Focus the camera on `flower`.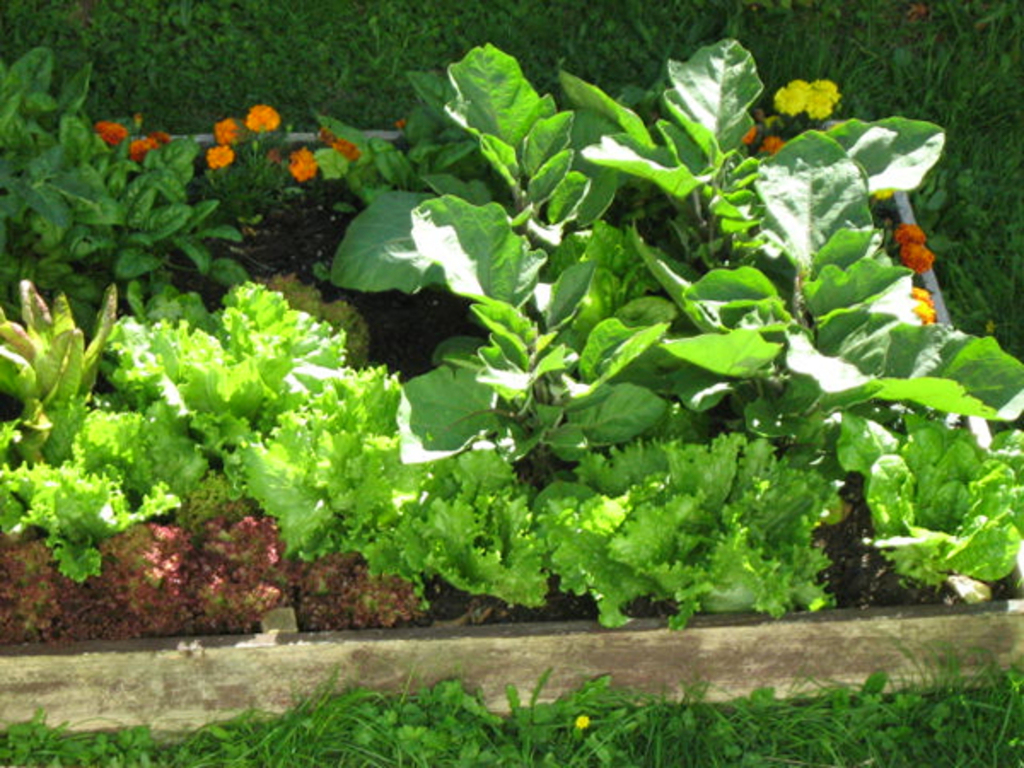
Focus region: (x1=97, y1=121, x2=126, y2=147).
